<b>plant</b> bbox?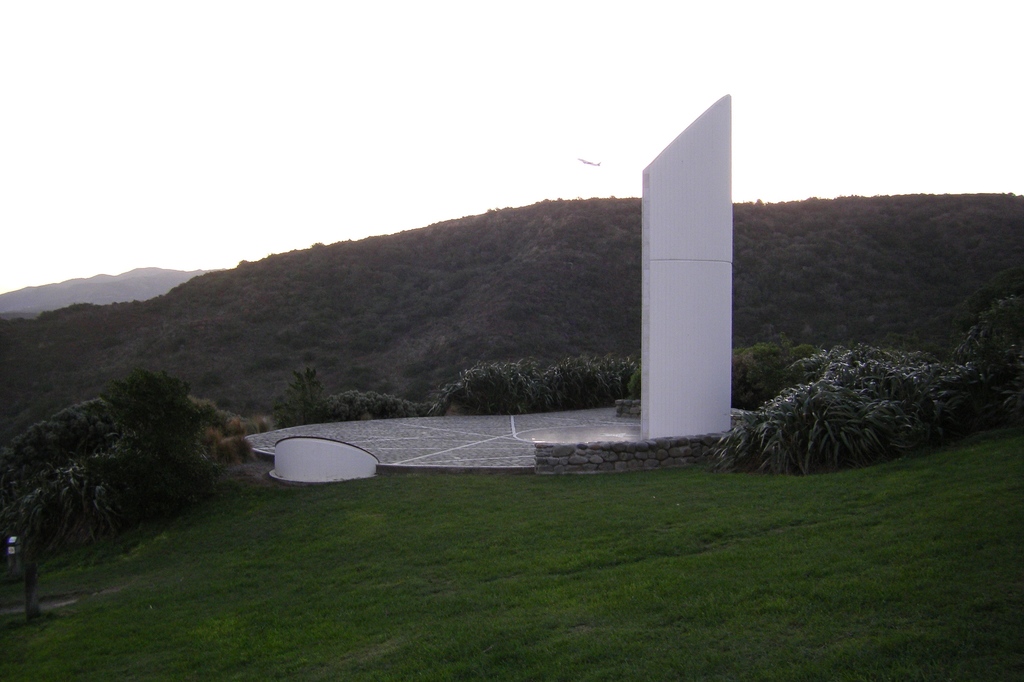
Rect(325, 381, 464, 422)
